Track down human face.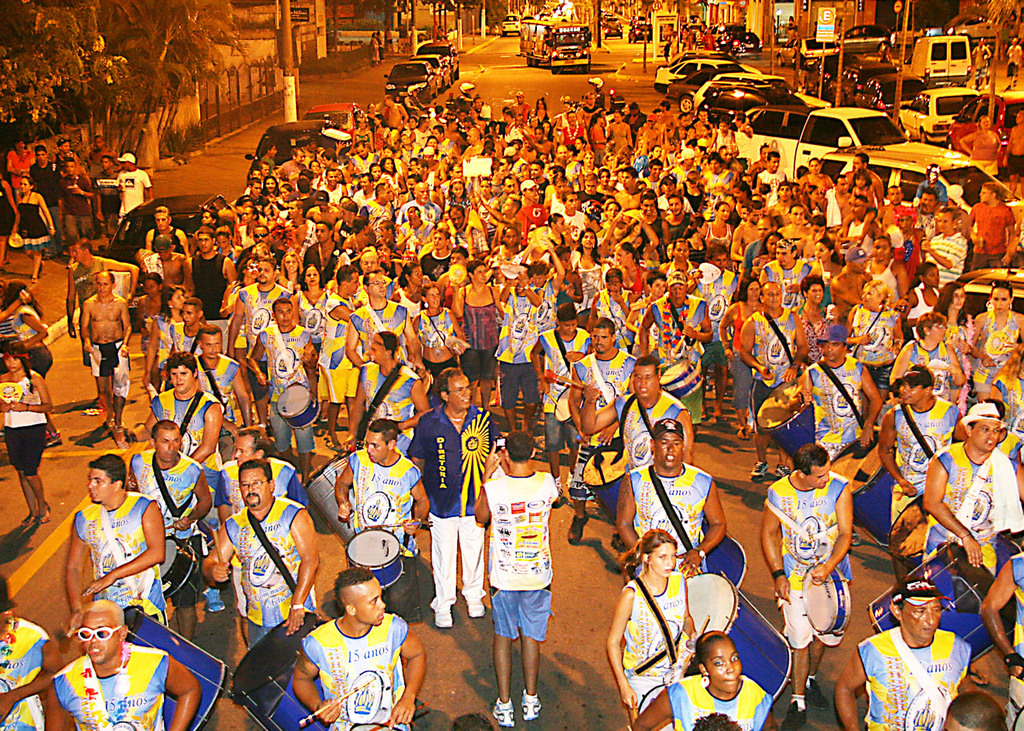
Tracked to bbox(653, 430, 683, 467).
